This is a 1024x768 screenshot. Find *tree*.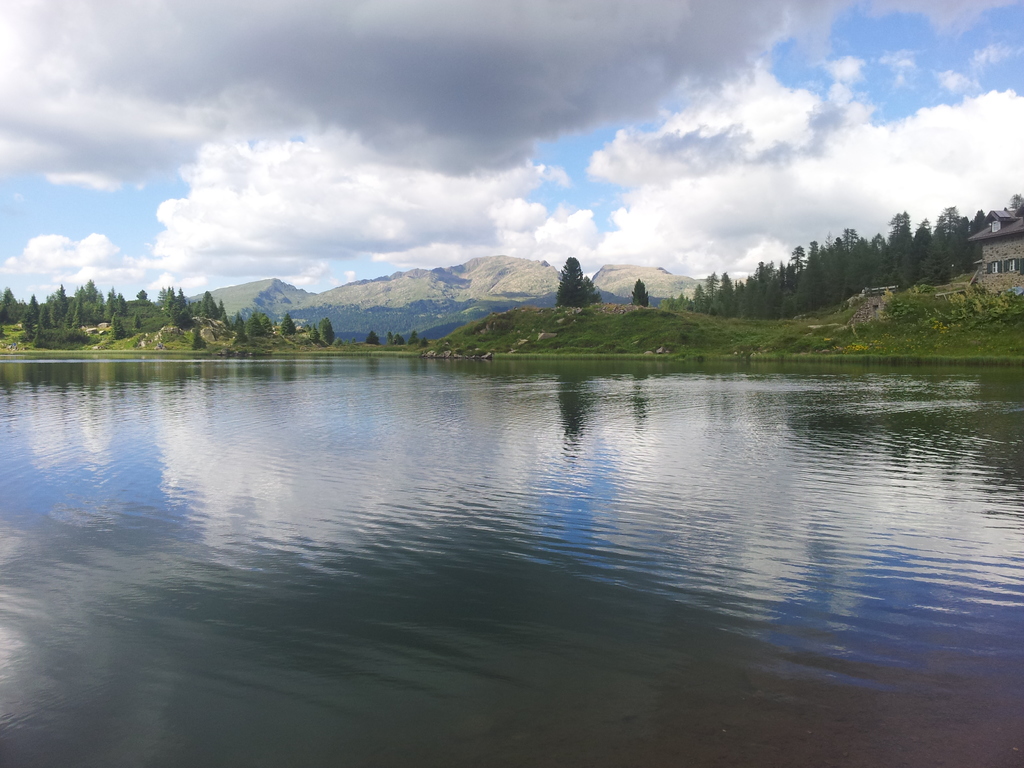
Bounding box: Rect(363, 328, 383, 345).
